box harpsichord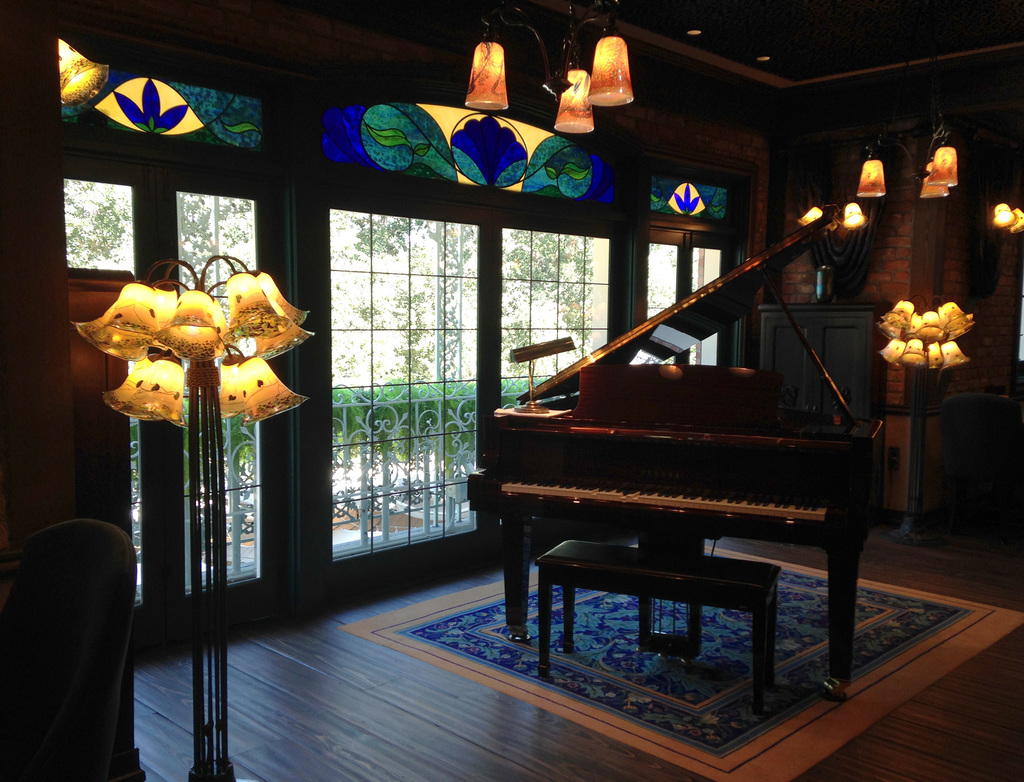
470,232,906,682
